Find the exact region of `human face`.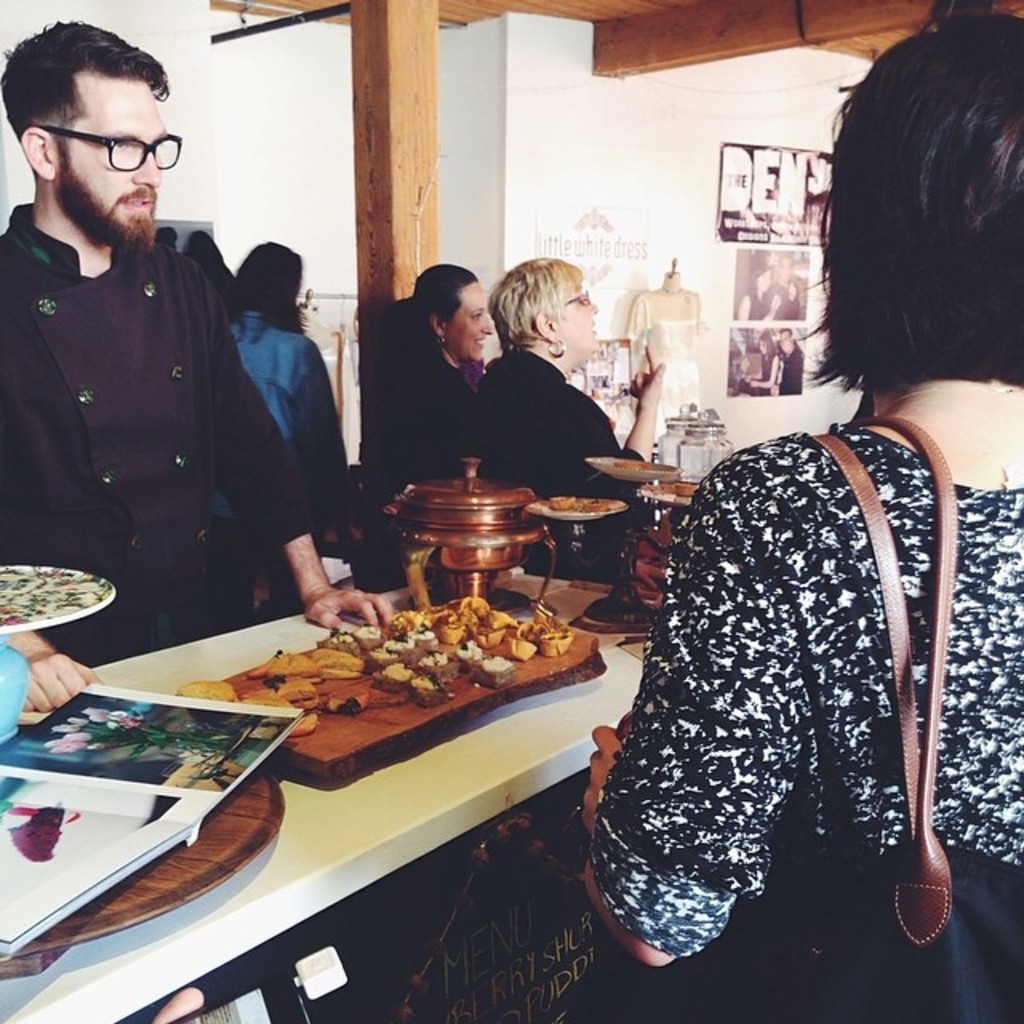
Exact region: box=[773, 258, 792, 275].
